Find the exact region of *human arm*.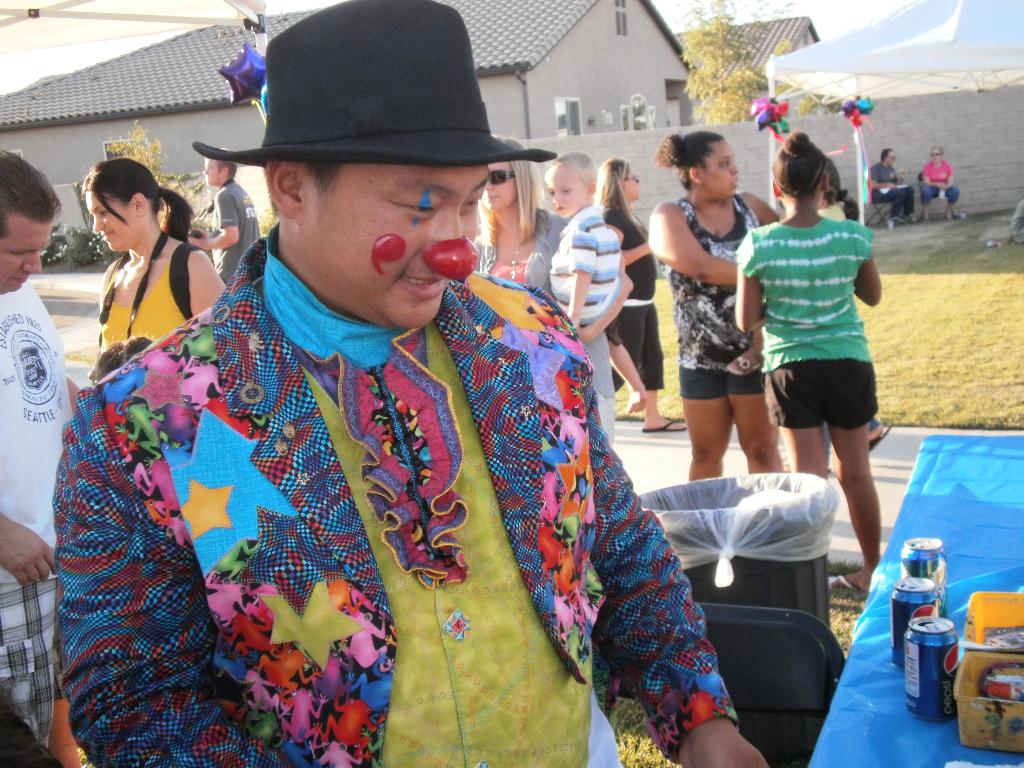
Exact region: 652,200,745,300.
